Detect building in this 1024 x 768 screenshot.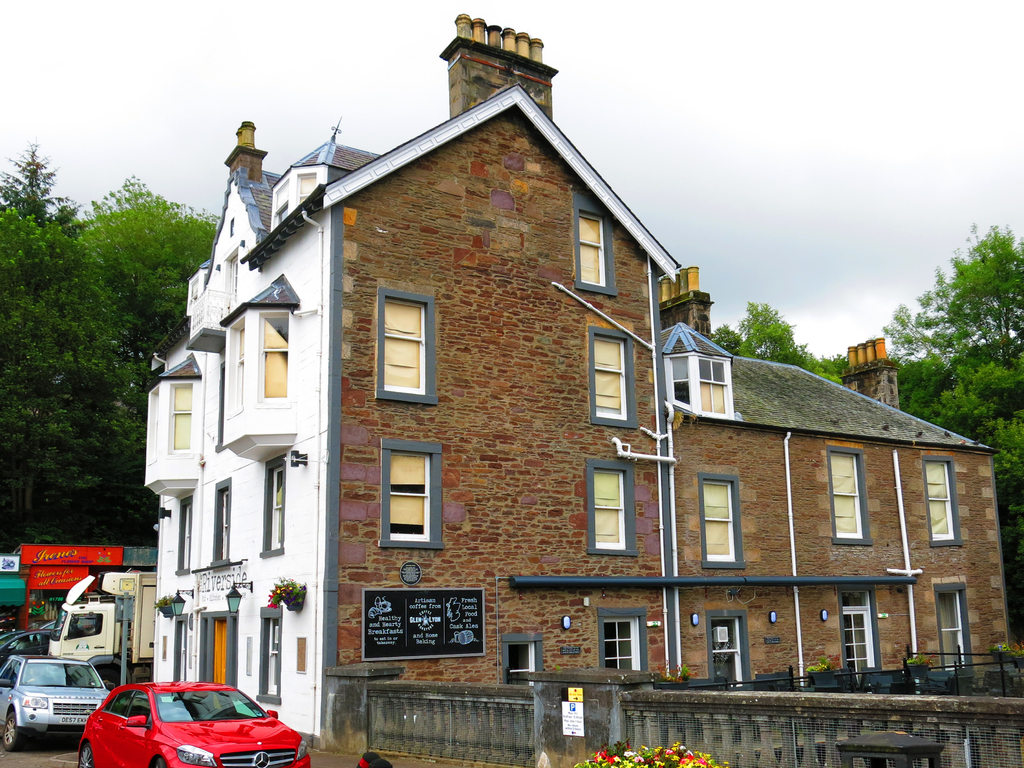
Detection: x1=146, y1=13, x2=1012, y2=760.
